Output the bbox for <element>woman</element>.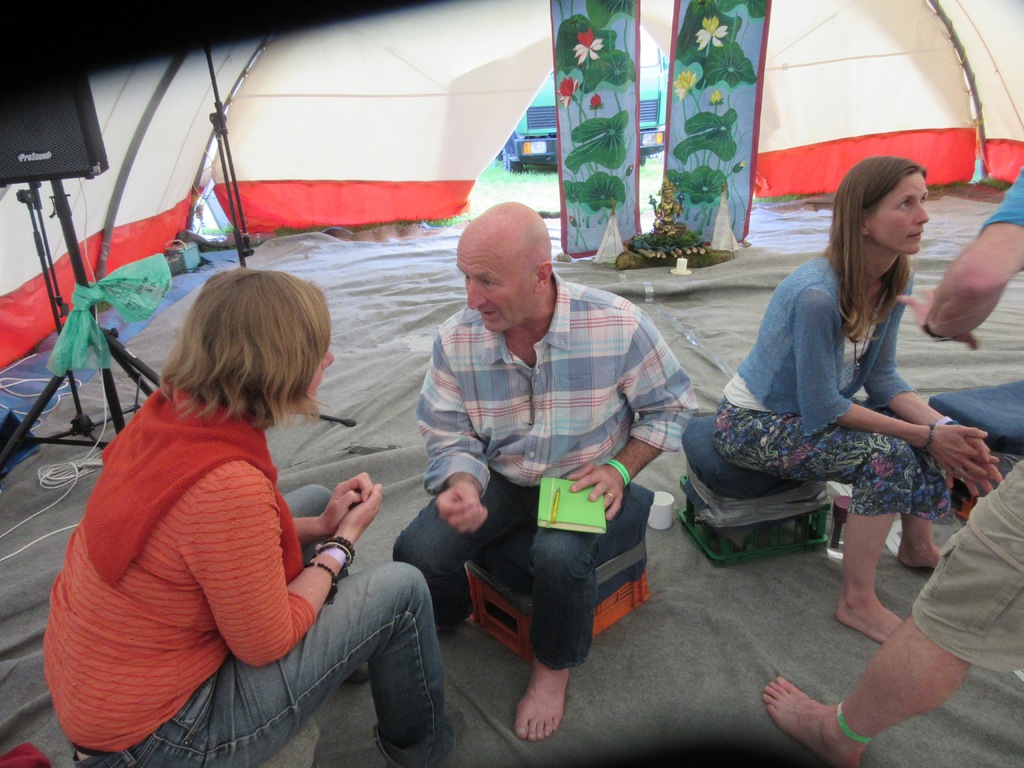
(x1=31, y1=264, x2=456, y2=767).
